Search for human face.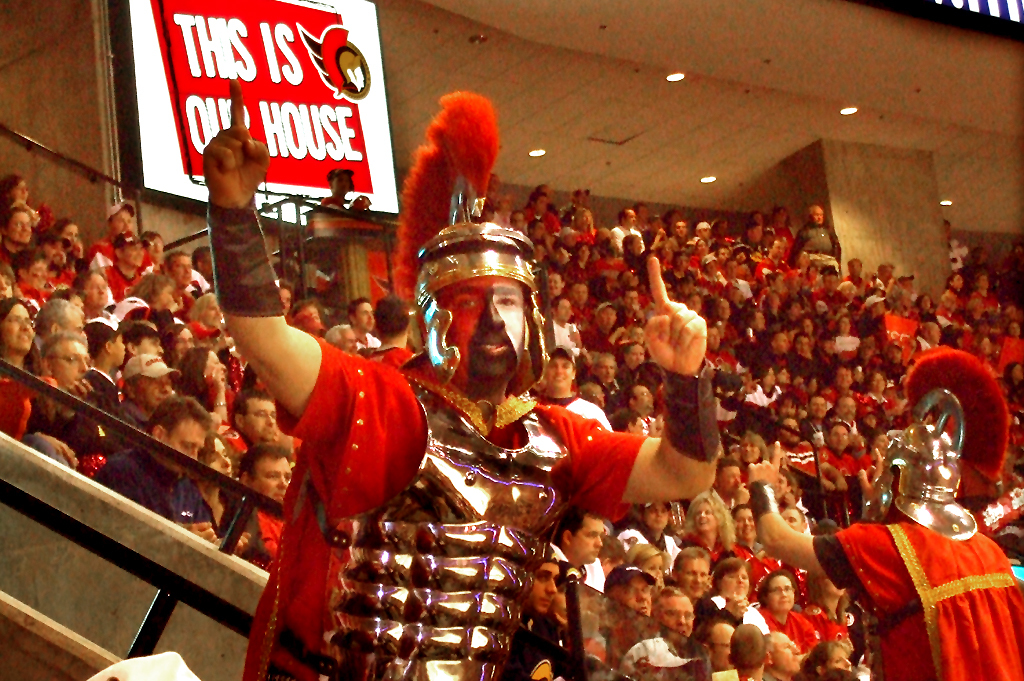
Found at <bbox>890, 348, 903, 364</bbox>.
